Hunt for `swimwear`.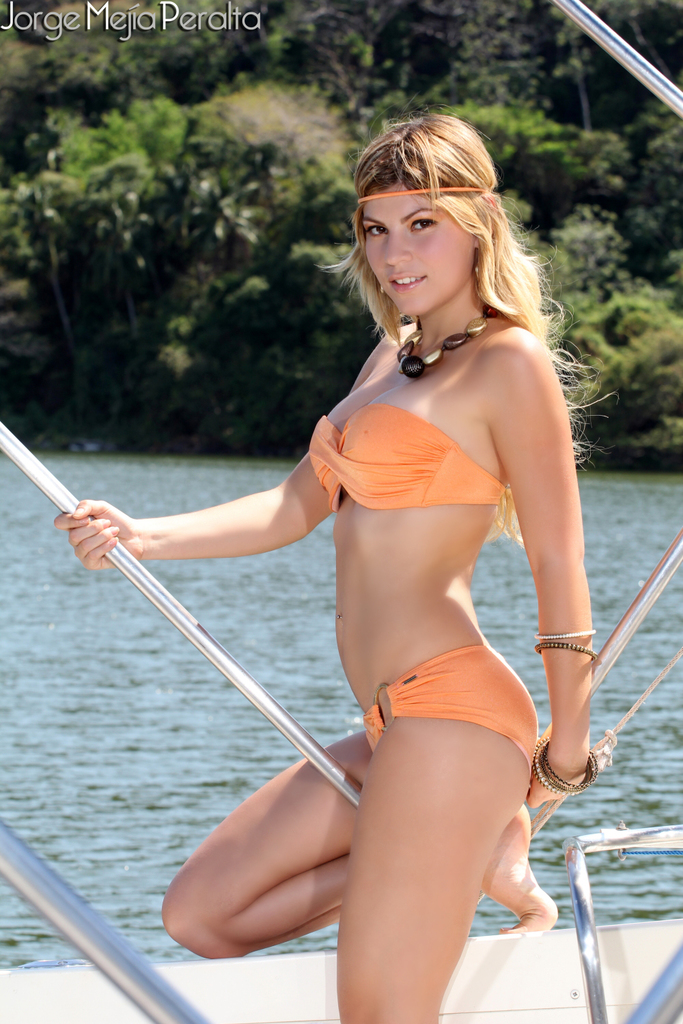
Hunted down at 302 403 512 515.
